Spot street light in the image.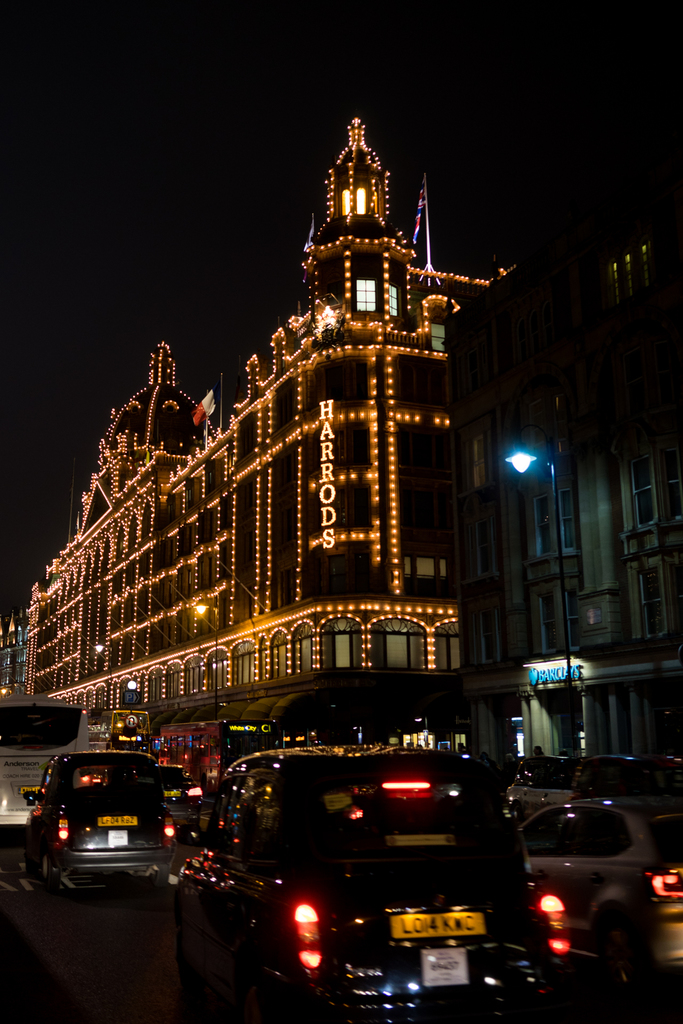
street light found at 190, 586, 224, 724.
